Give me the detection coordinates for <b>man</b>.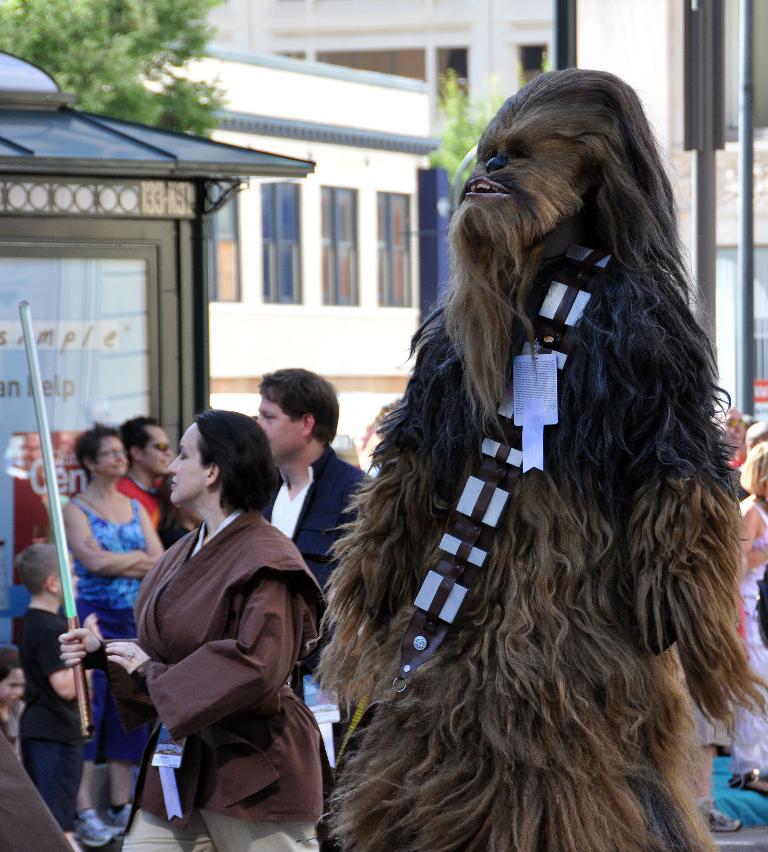
{"x1": 117, "y1": 415, "x2": 199, "y2": 544}.
